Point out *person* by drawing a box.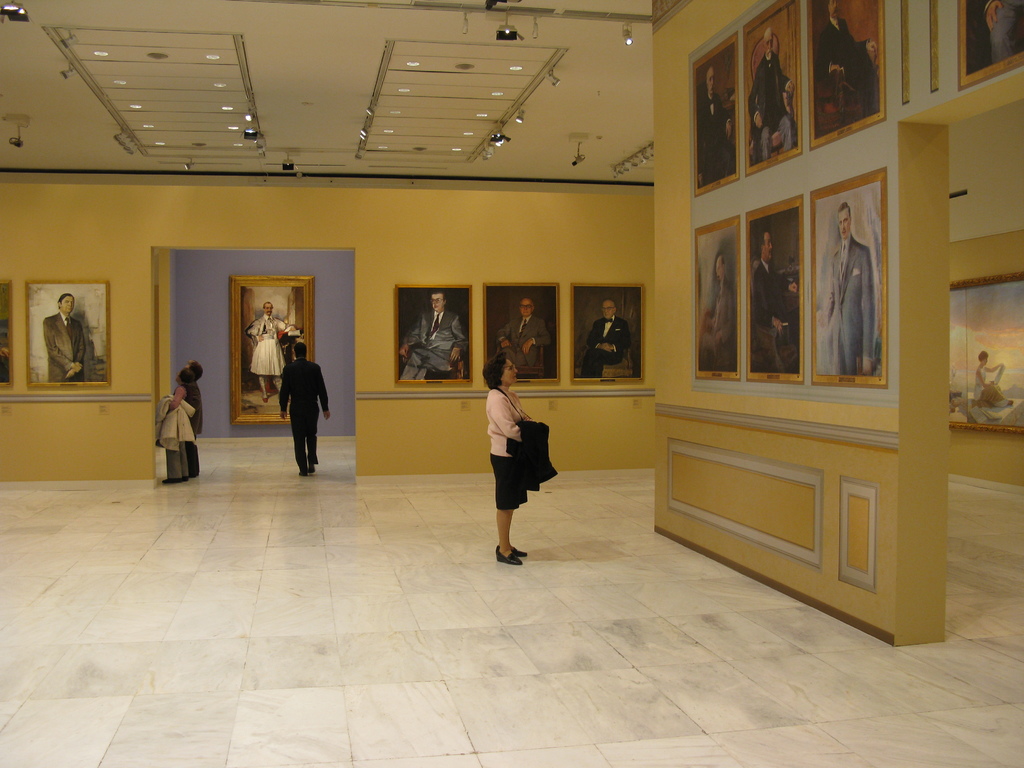
x1=816, y1=0, x2=877, y2=115.
